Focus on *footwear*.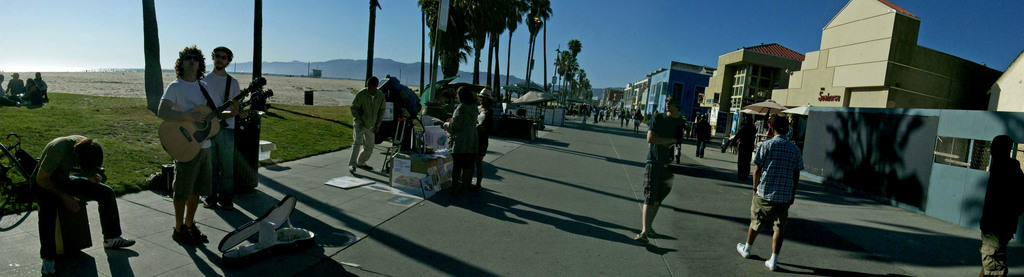
Focused at <region>175, 223, 196, 248</region>.
